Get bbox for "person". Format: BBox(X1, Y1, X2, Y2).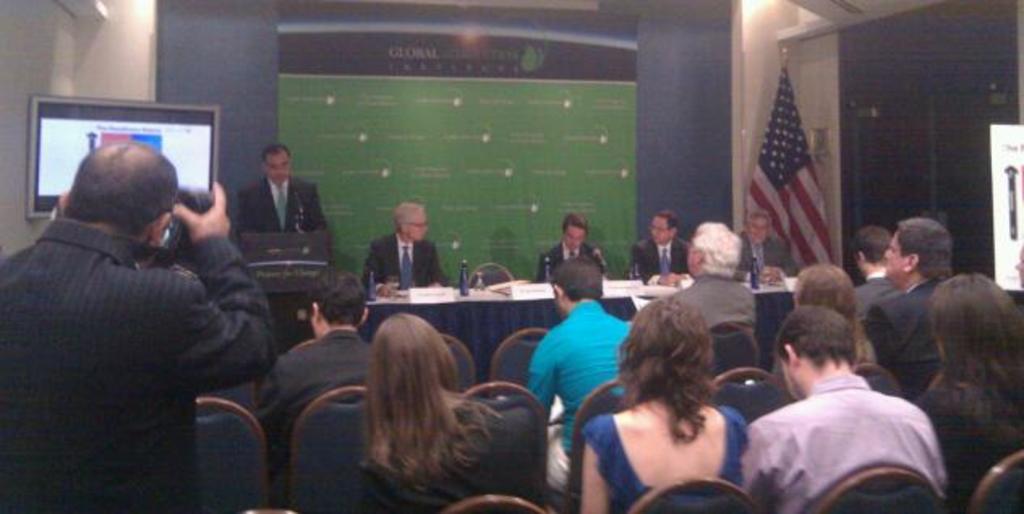
BBox(572, 295, 749, 512).
